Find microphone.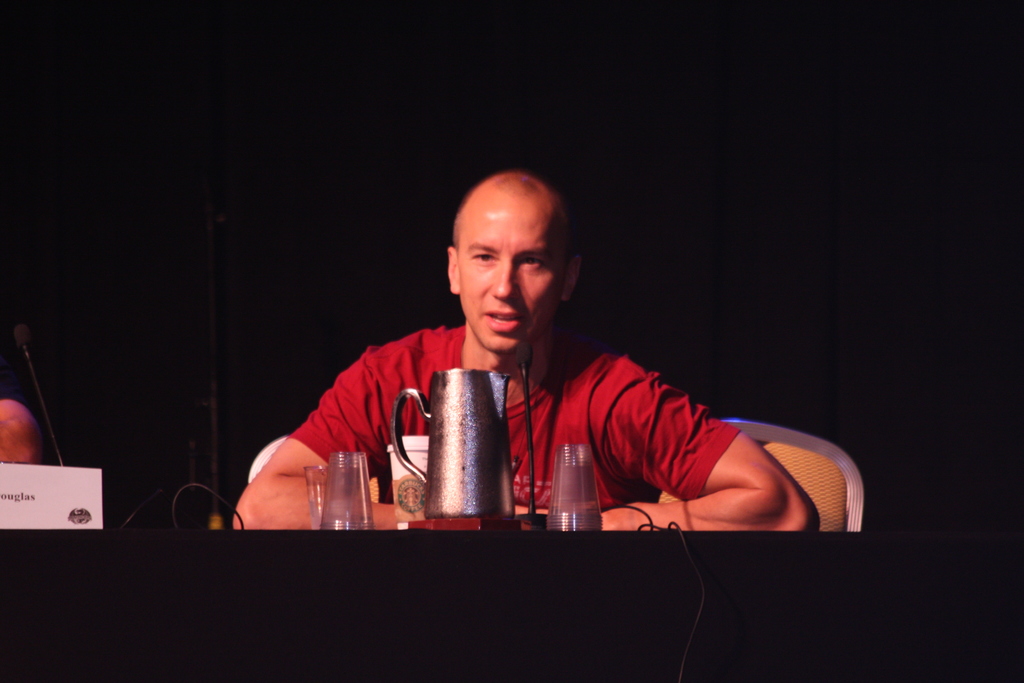
region(516, 343, 533, 513).
